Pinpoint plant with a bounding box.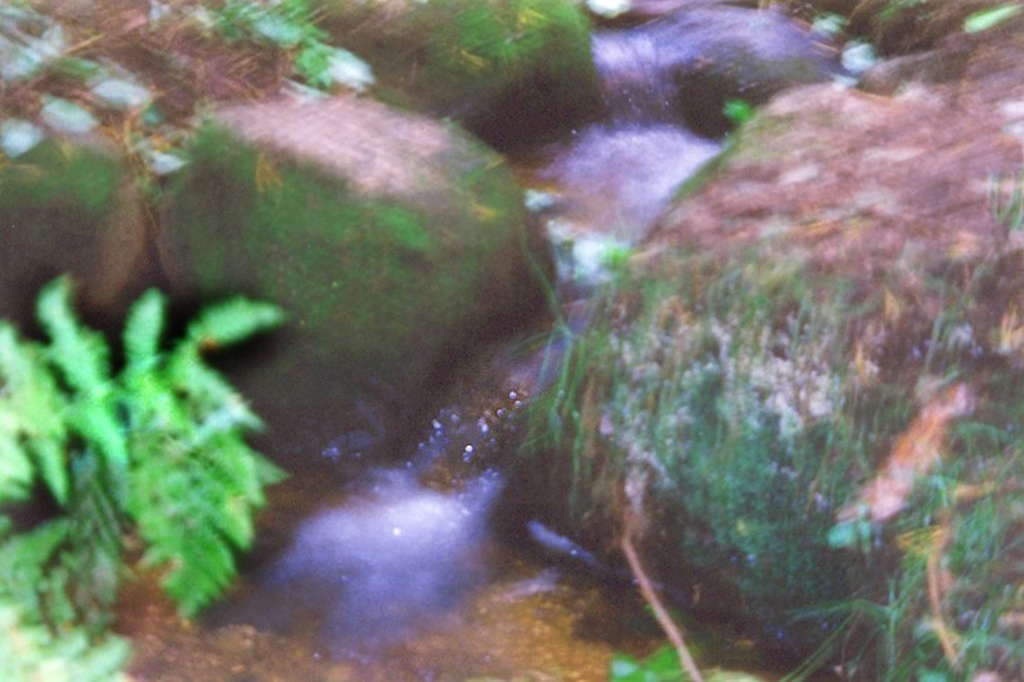
[x1=0, y1=267, x2=296, y2=681].
